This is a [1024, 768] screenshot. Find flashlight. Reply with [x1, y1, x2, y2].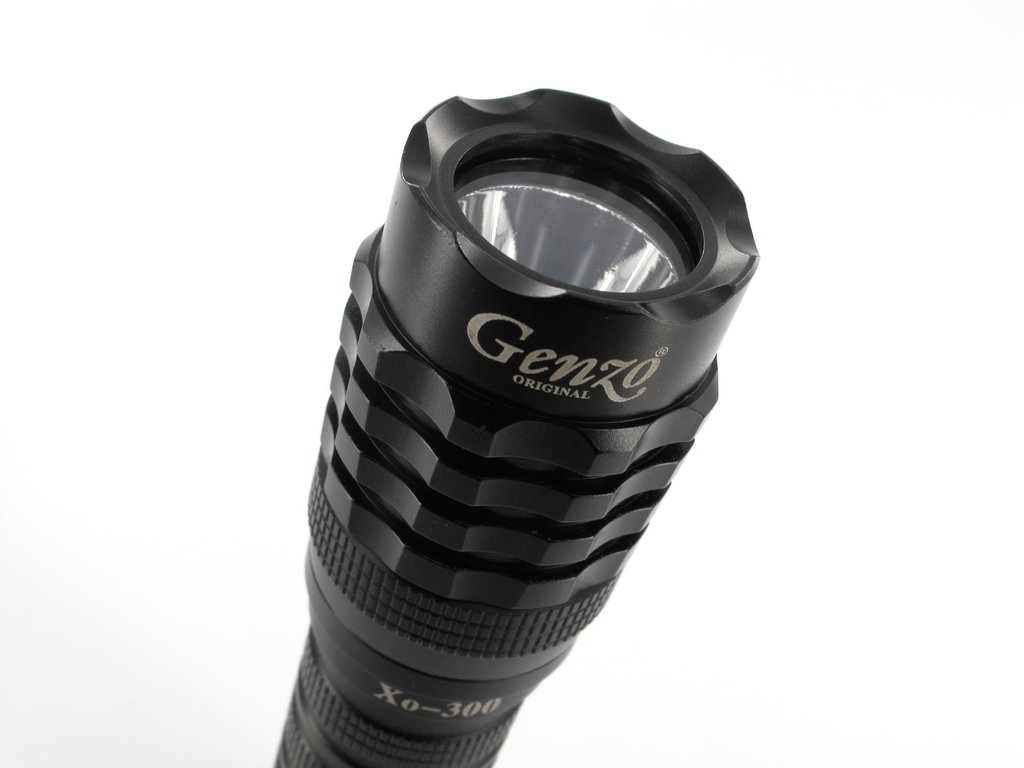
[275, 80, 757, 767].
